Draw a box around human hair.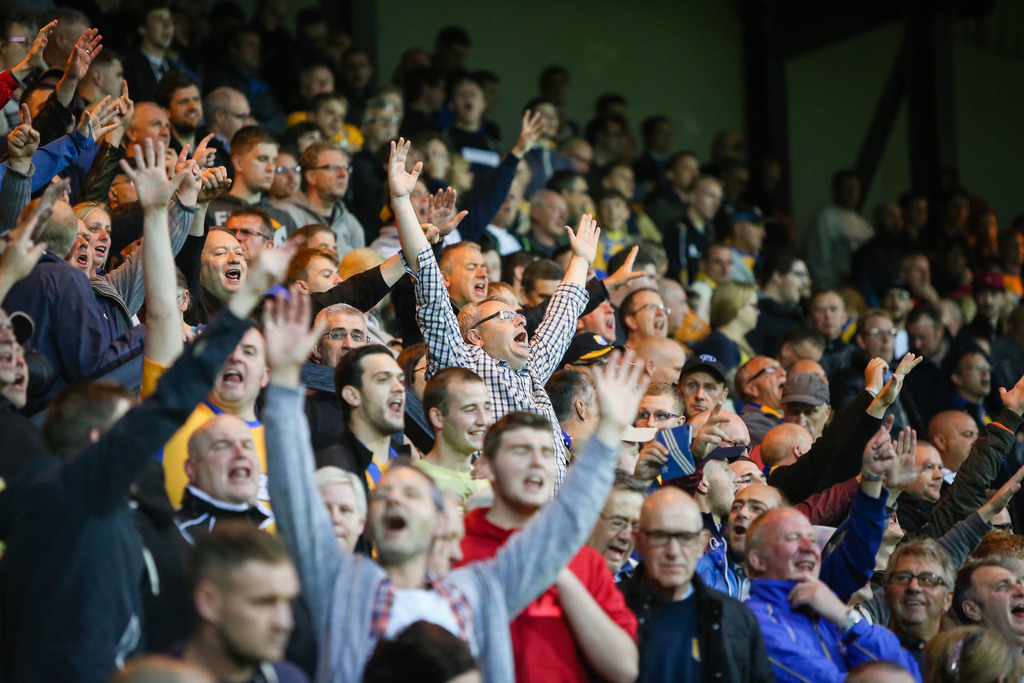
bbox=[332, 343, 392, 425].
